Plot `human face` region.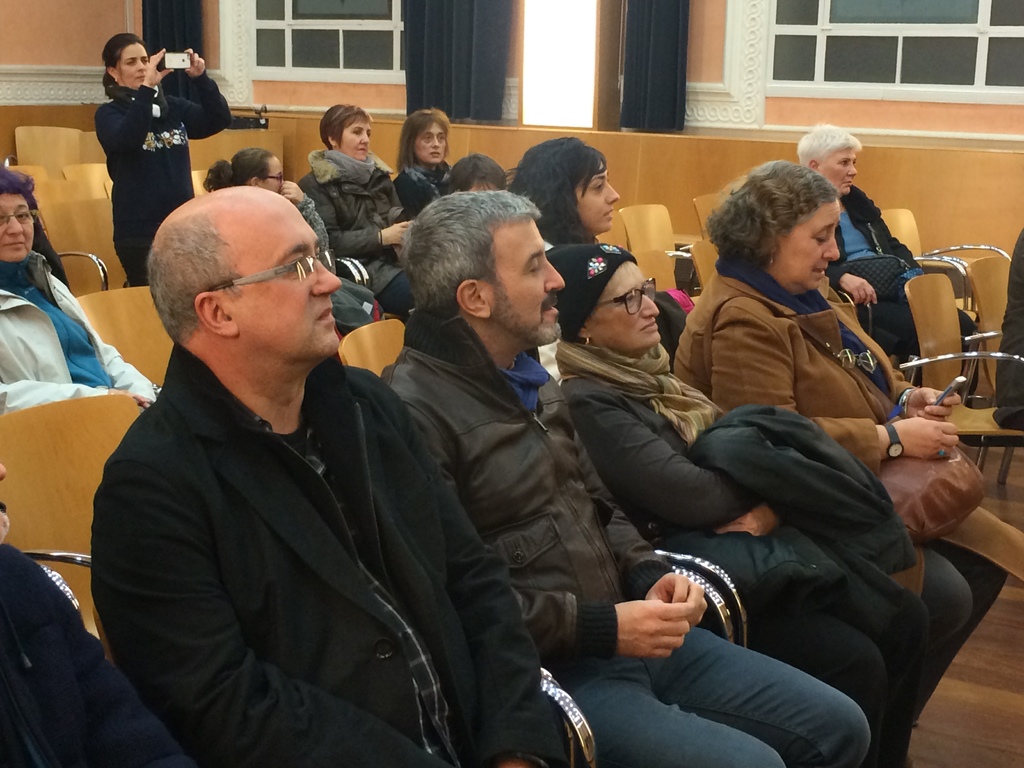
Plotted at box(260, 157, 285, 193).
